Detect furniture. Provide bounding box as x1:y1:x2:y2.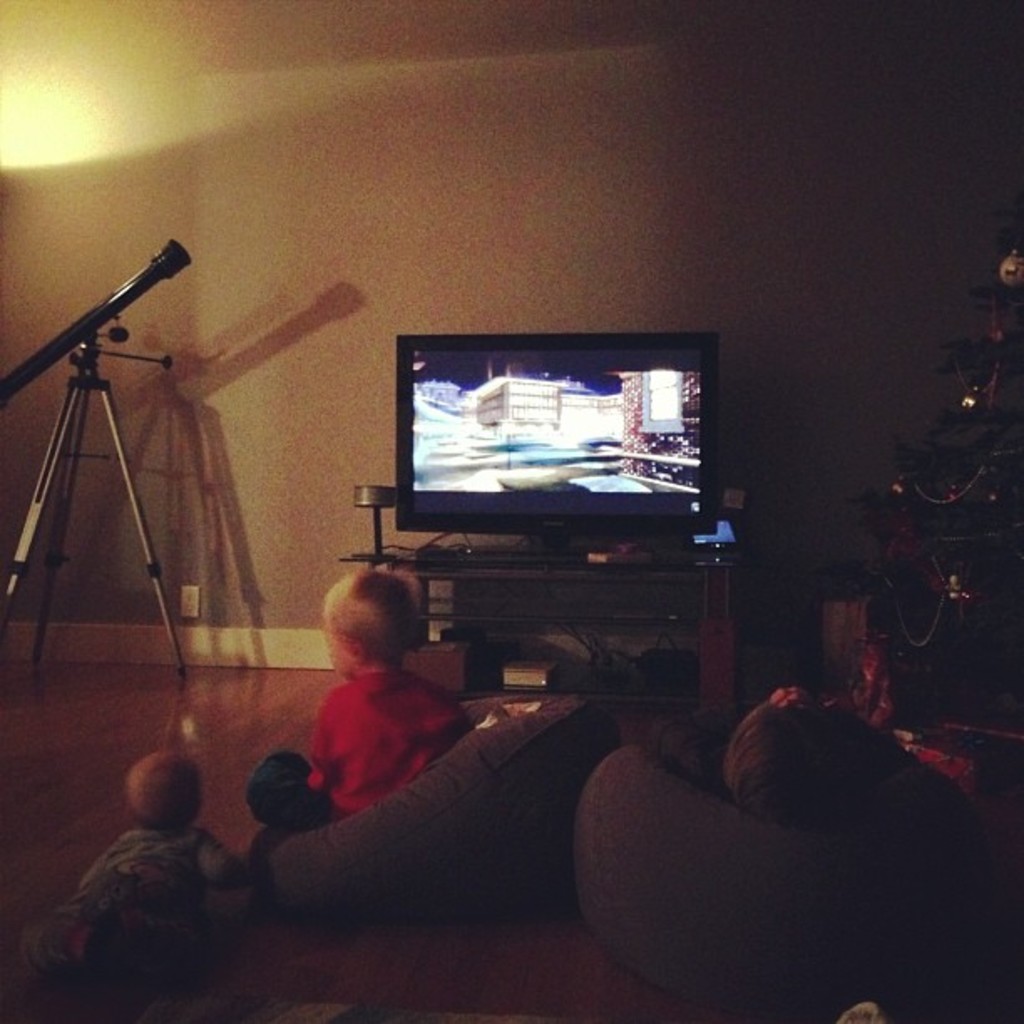
338:485:736:716.
